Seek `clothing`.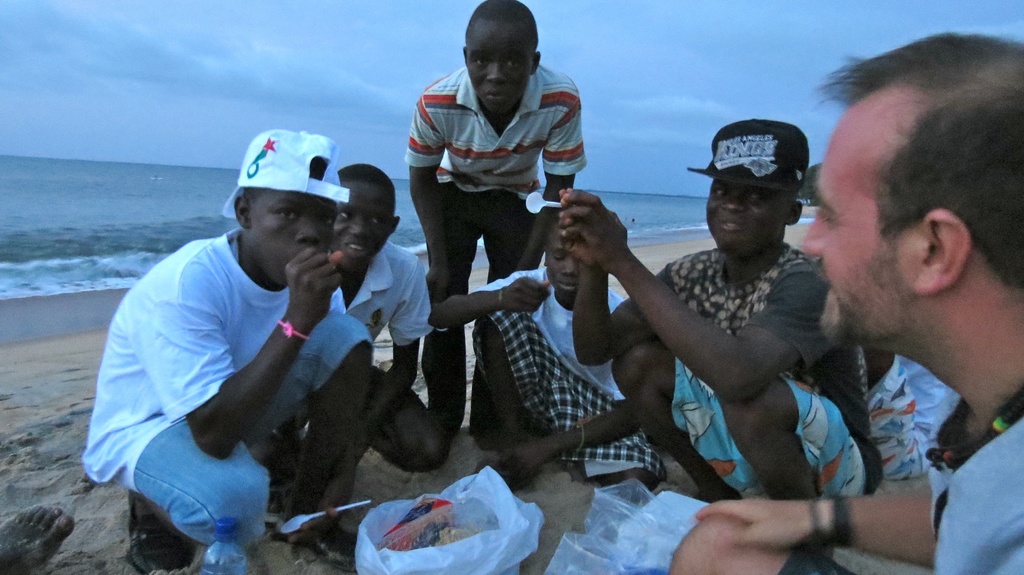
bbox(403, 63, 588, 276).
